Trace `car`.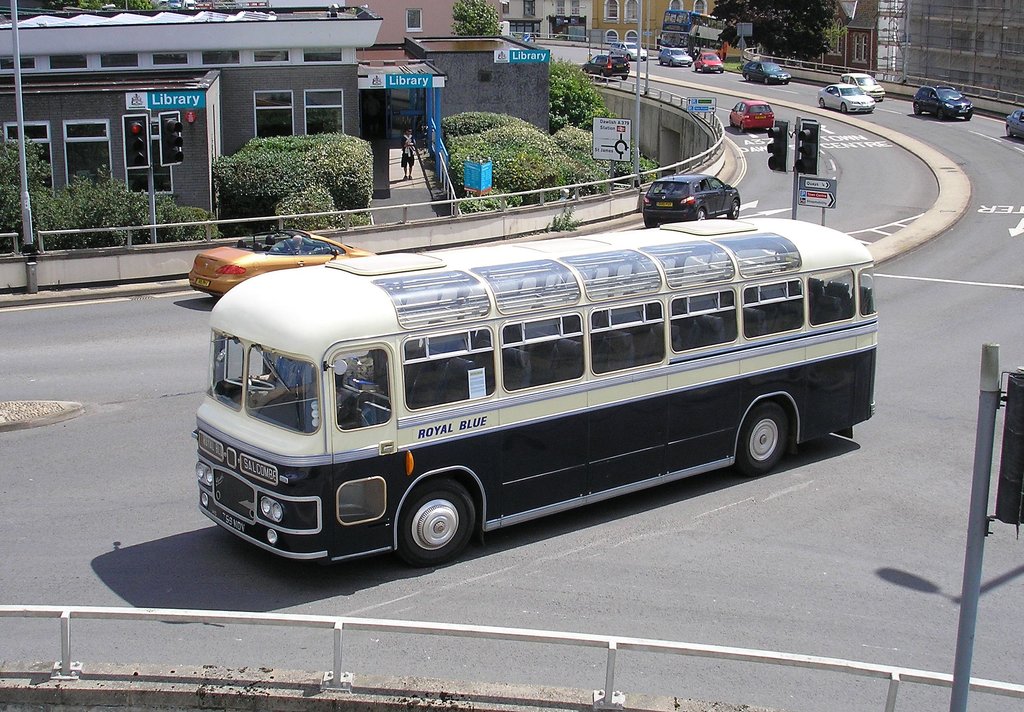
Traced to (1008,110,1023,146).
